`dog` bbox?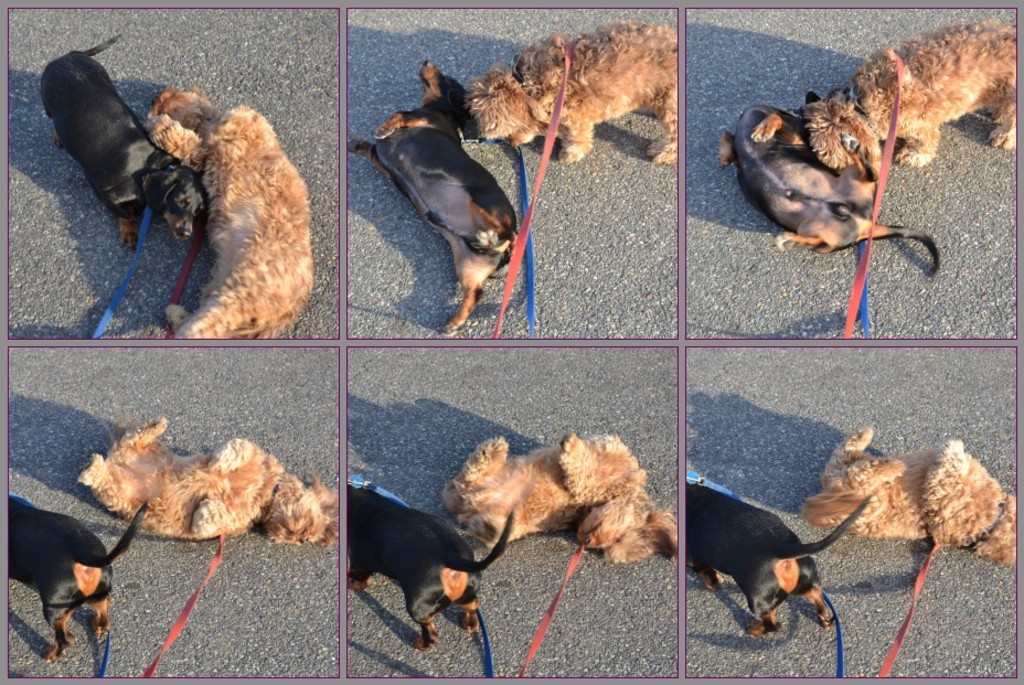
346/60/520/333
